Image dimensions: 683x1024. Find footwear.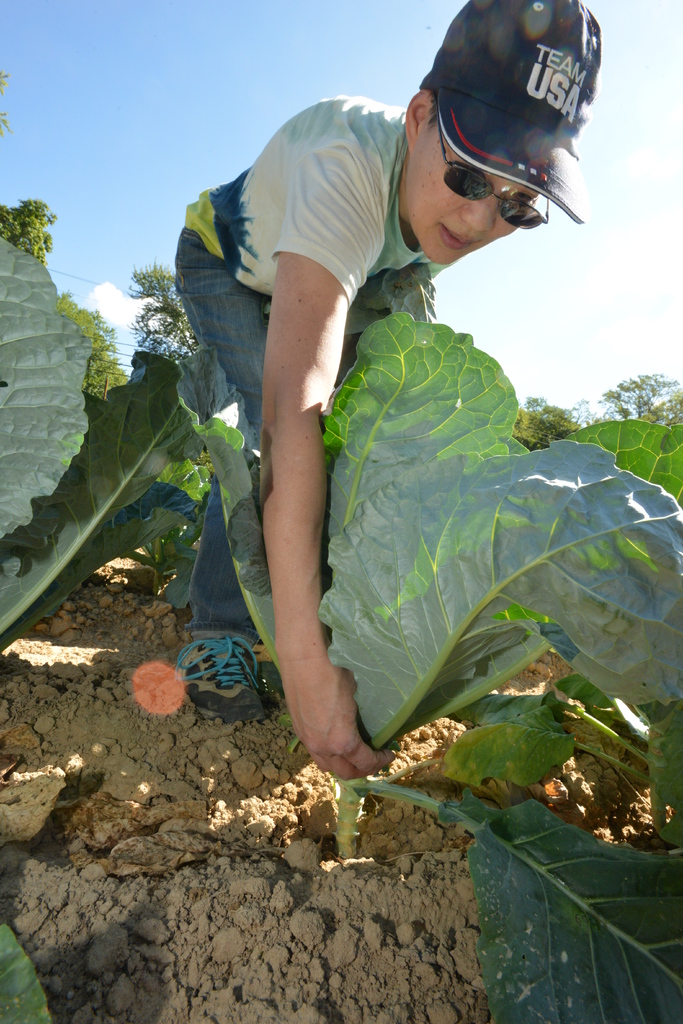
175 634 270 725.
